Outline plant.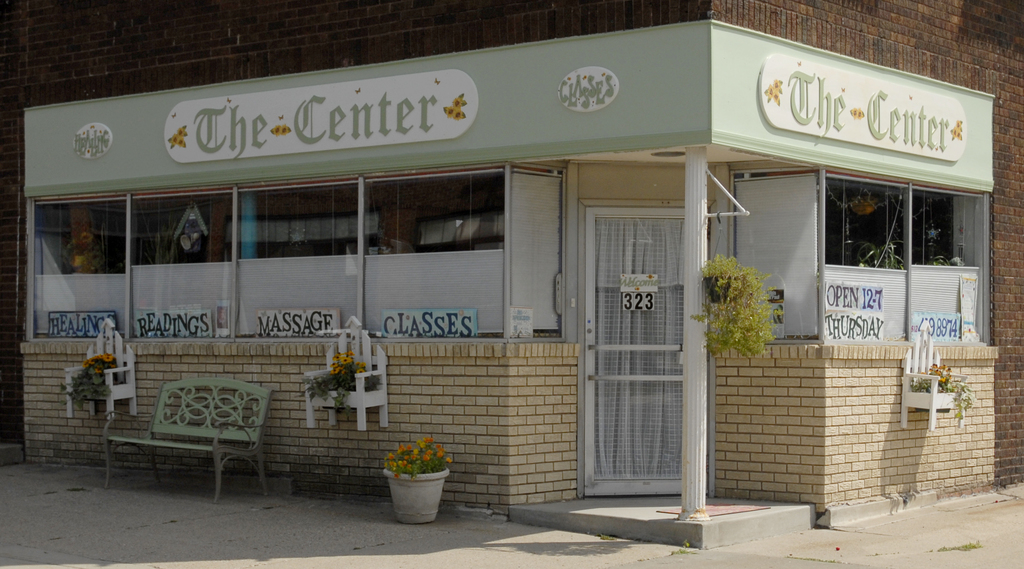
Outline: Rect(381, 431, 456, 486).
